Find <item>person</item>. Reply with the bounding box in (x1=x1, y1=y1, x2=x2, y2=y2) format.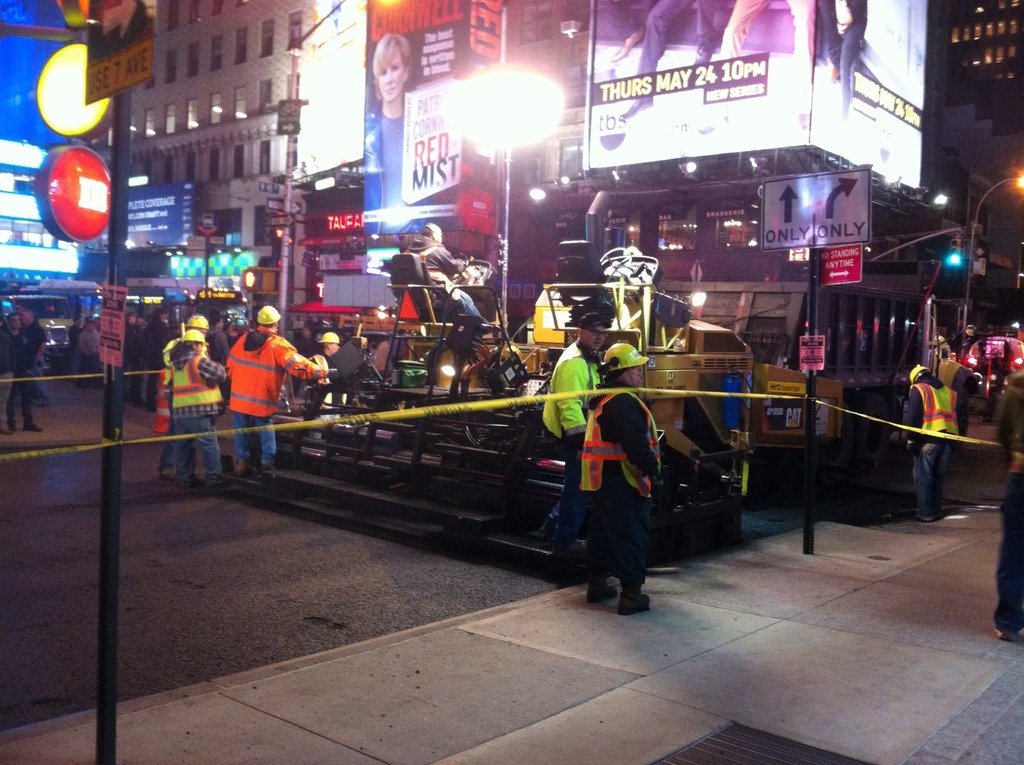
(x1=820, y1=0, x2=868, y2=122).
